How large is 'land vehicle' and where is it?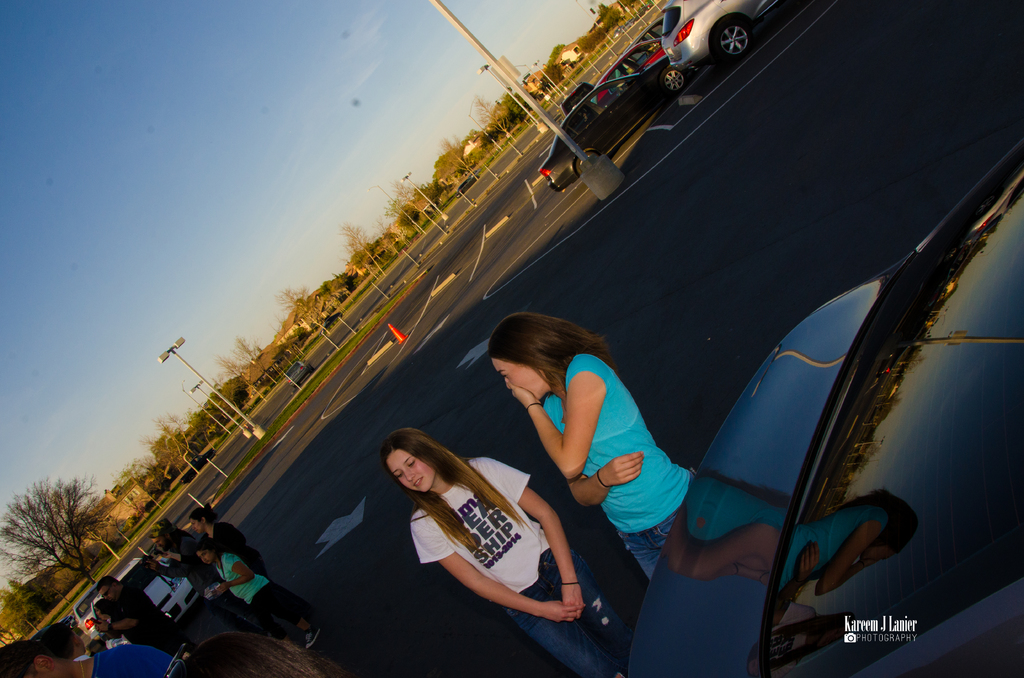
Bounding box: BBox(564, 81, 585, 110).
